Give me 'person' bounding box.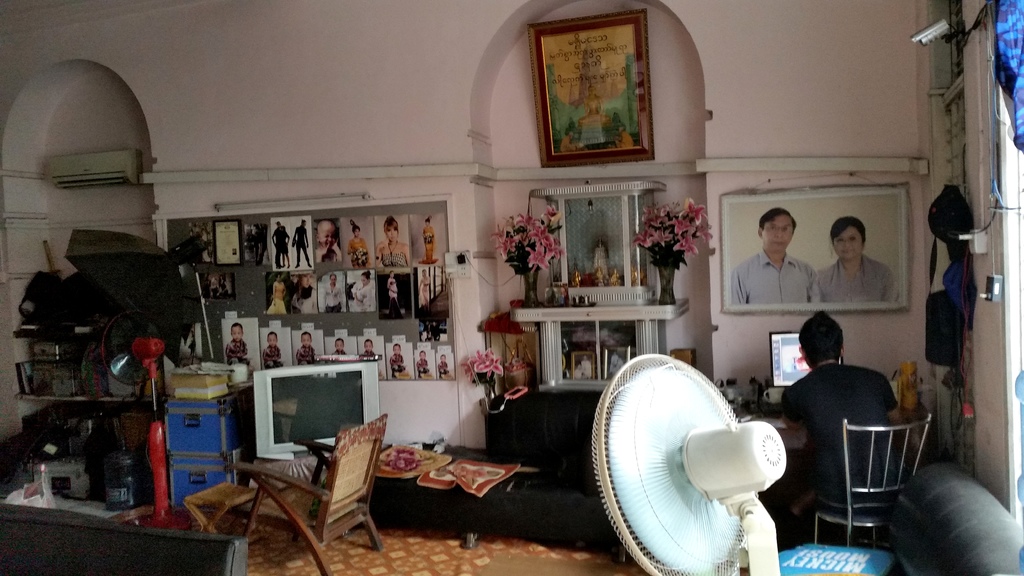
box=[788, 312, 903, 509].
